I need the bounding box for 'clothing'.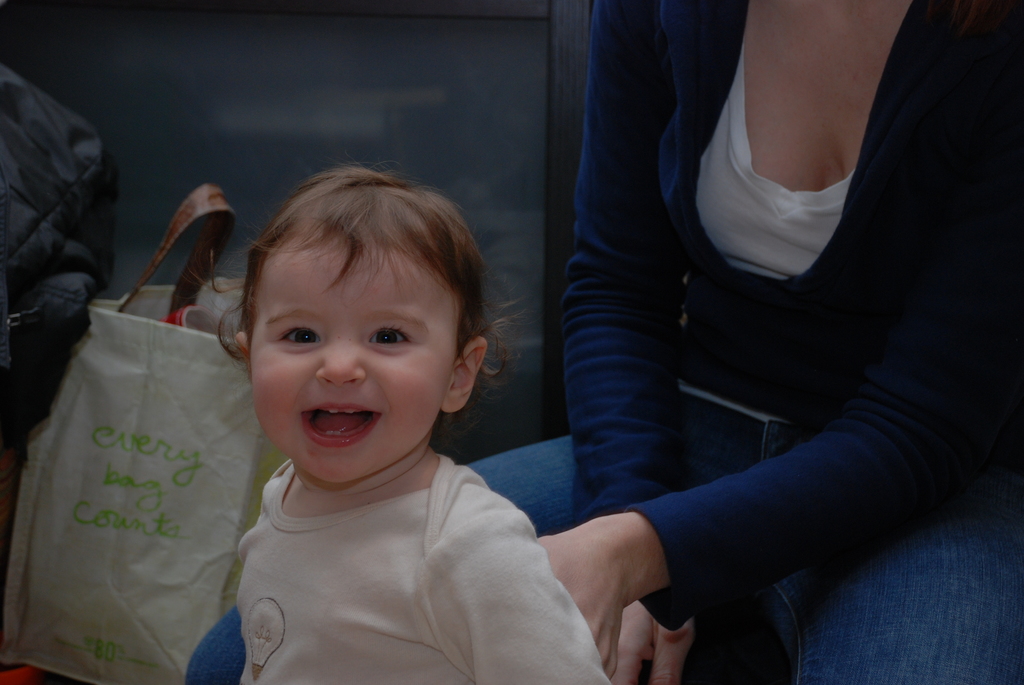
Here it is: left=184, top=0, right=1023, bottom=684.
